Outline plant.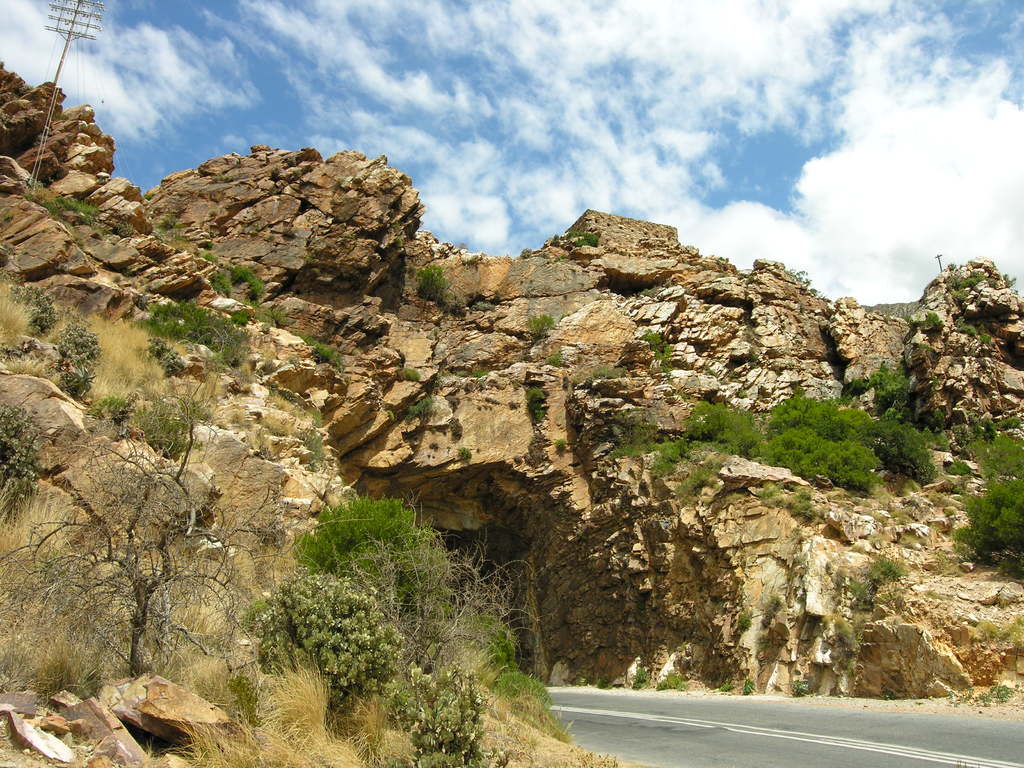
Outline: select_region(725, 365, 744, 383).
